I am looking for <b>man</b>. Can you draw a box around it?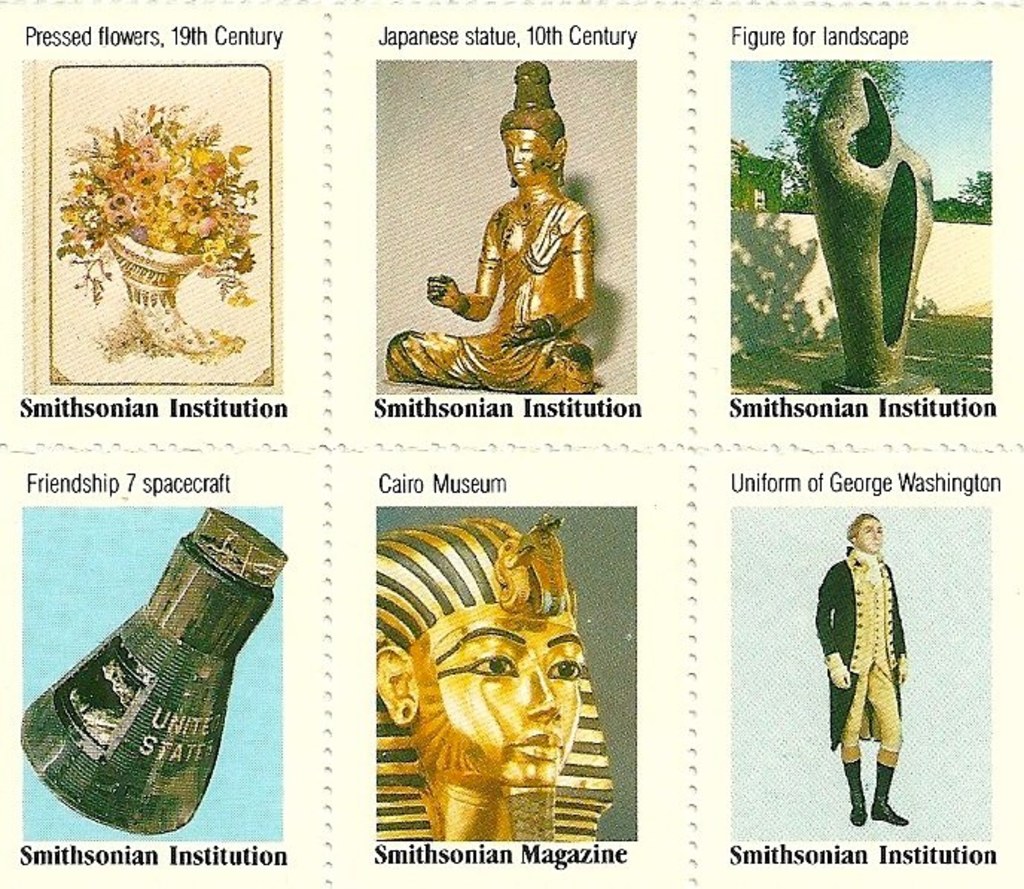
Sure, the bounding box is (x1=387, y1=60, x2=597, y2=389).
